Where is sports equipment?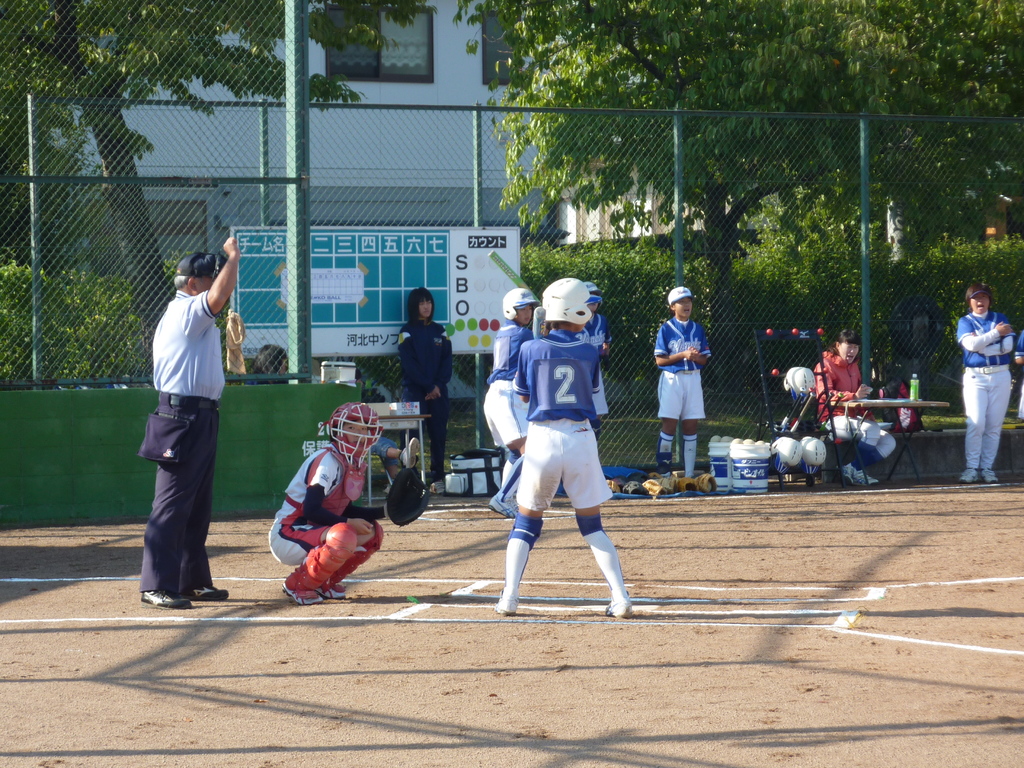
bbox=(771, 435, 801, 474).
